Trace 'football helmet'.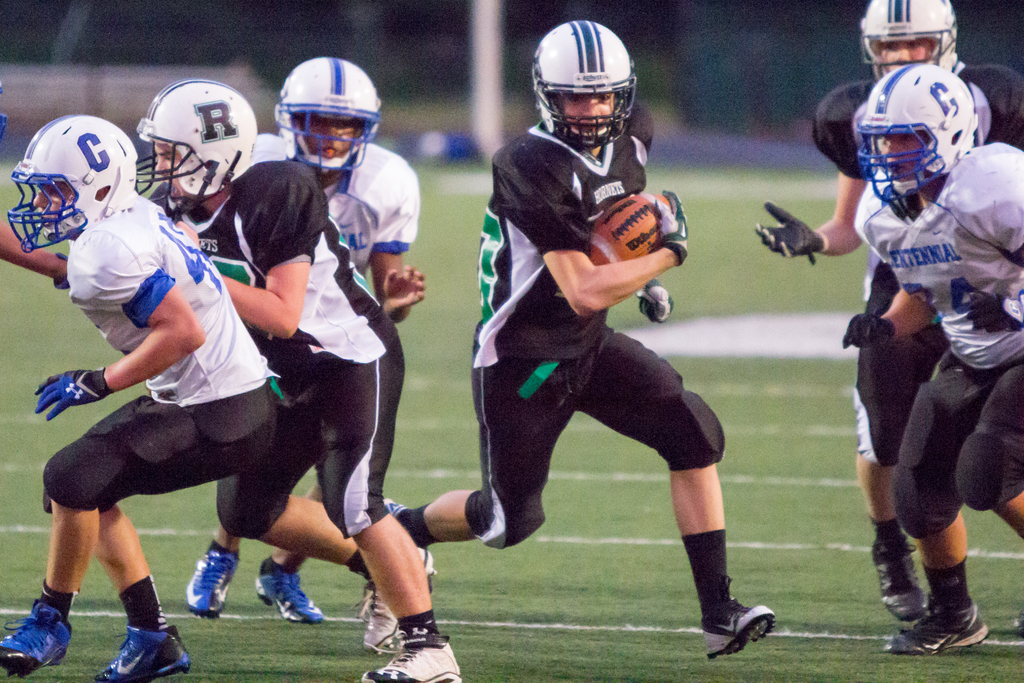
Traced to [left=855, top=0, right=956, bottom=90].
